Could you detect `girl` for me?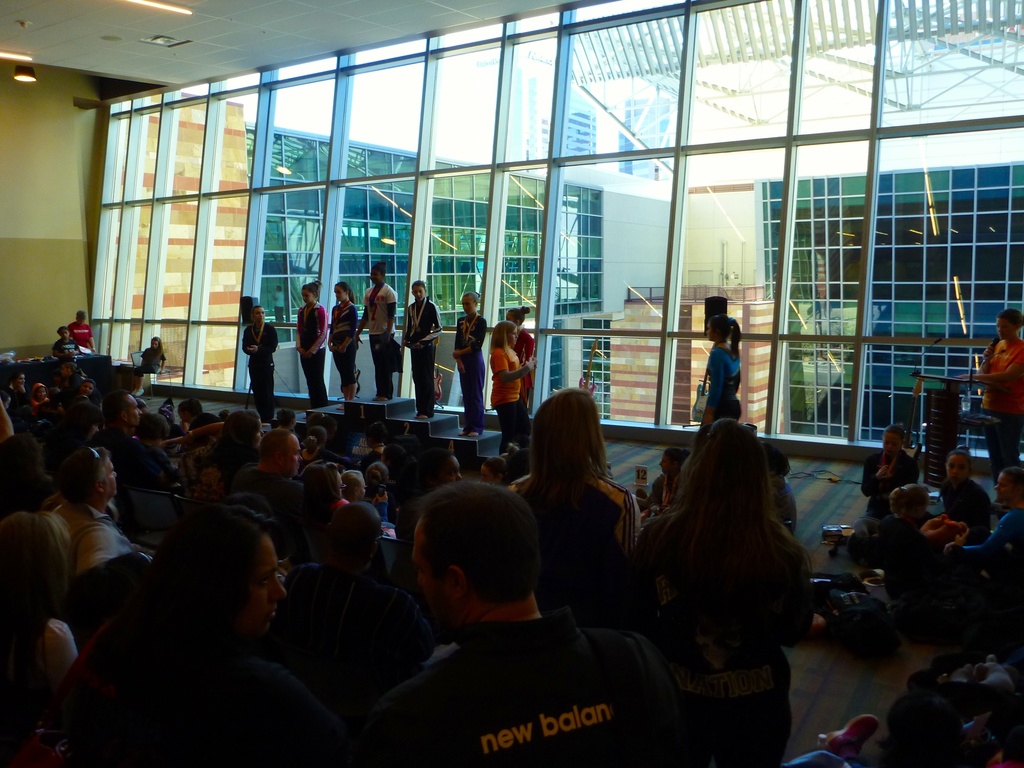
Detection result: box=[62, 362, 102, 411].
